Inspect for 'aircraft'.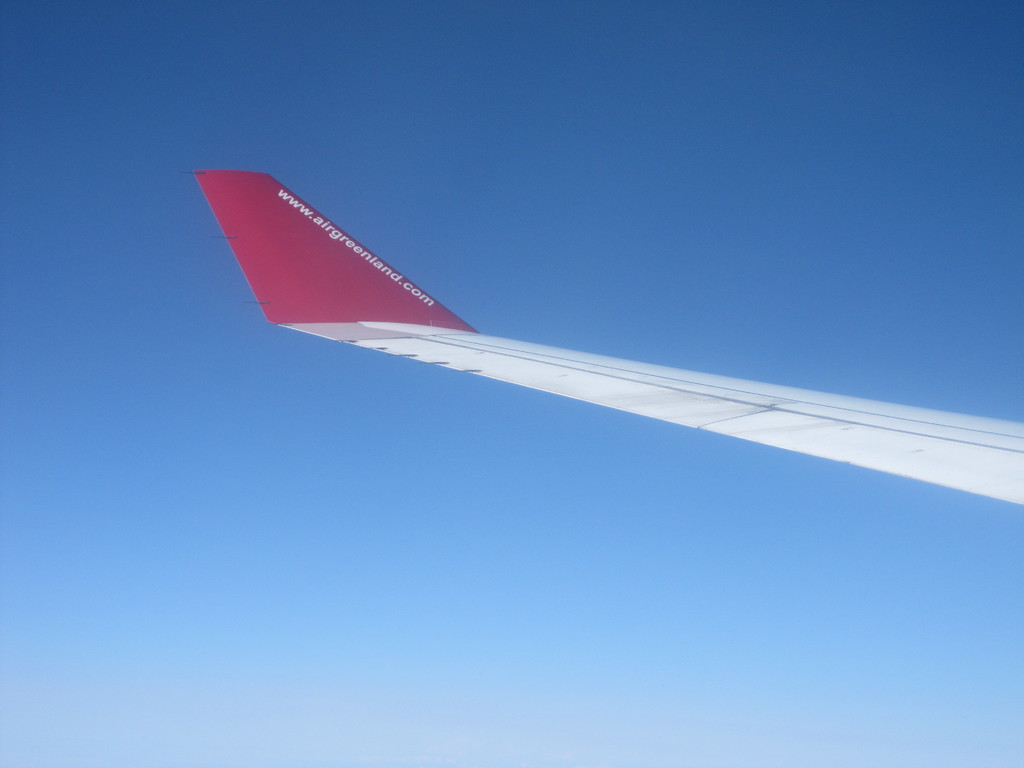
Inspection: select_region(183, 163, 1023, 566).
